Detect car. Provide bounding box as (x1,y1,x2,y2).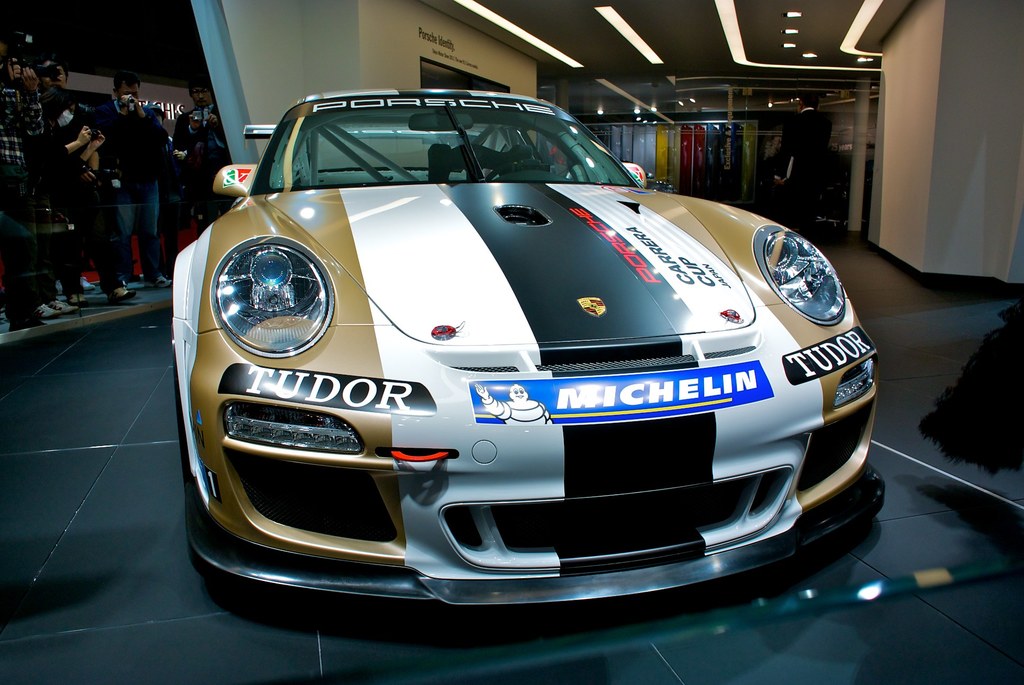
(170,85,890,608).
